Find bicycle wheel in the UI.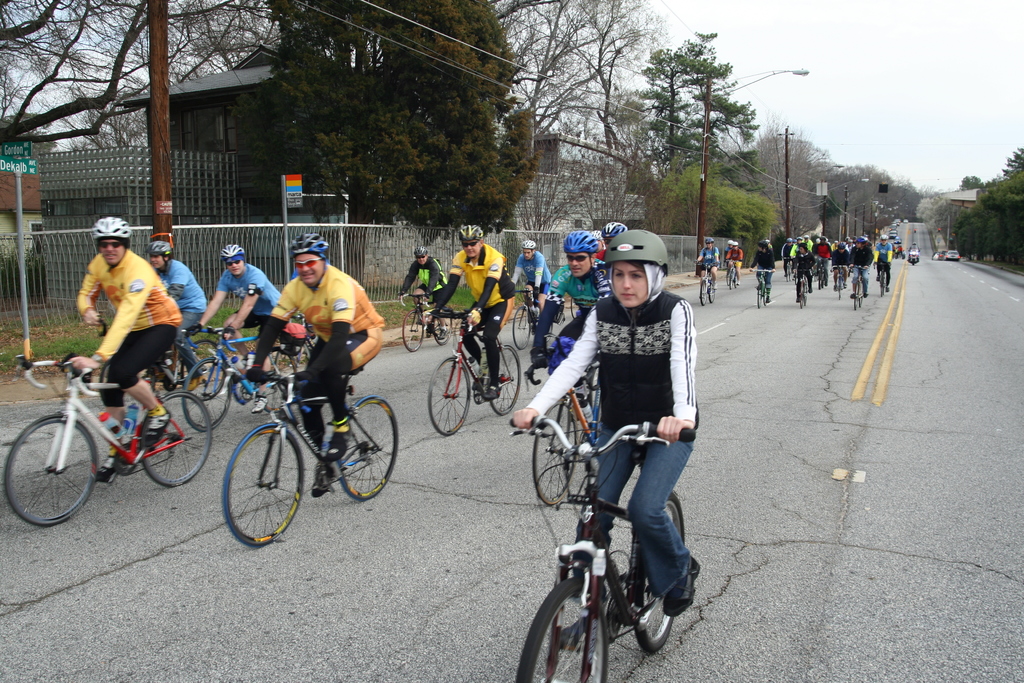
UI element at bbox=[430, 308, 456, 346].
